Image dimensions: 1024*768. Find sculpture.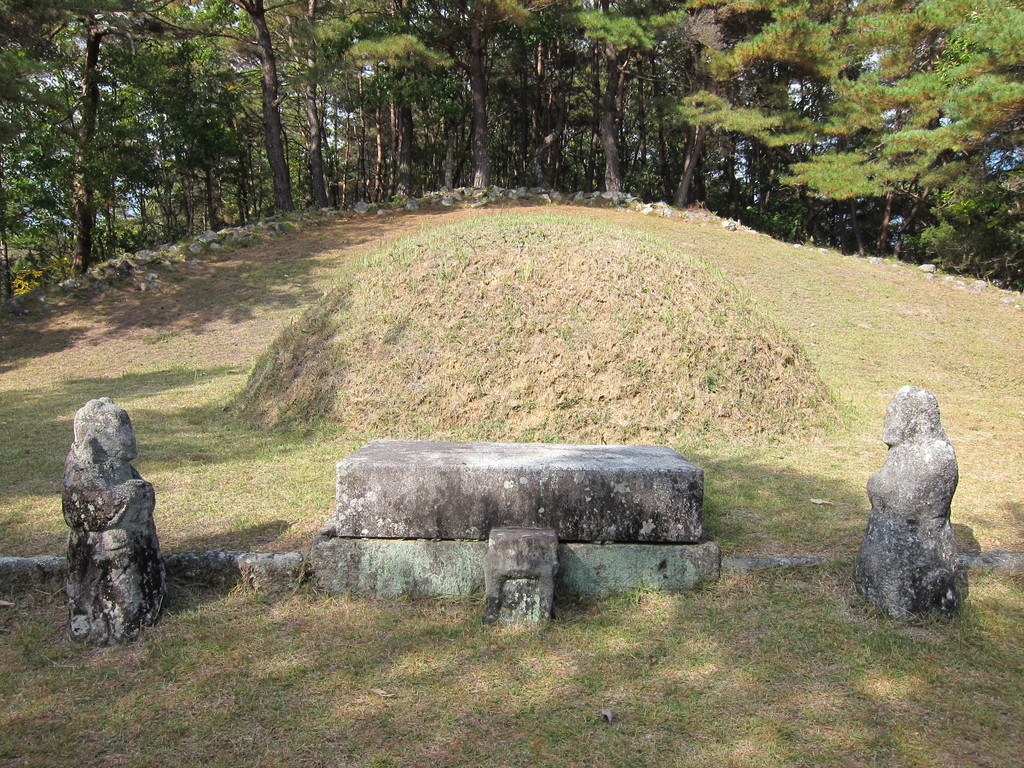
x1=61, y1=401, x2=177, y2=648.
